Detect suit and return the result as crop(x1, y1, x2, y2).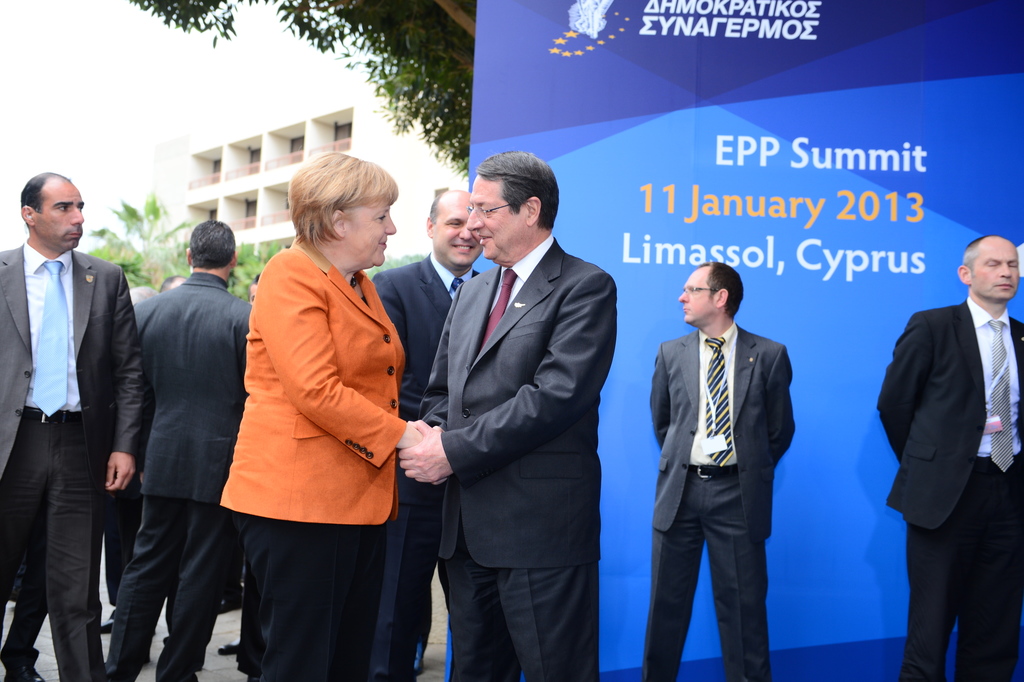
crop(376, 252, 484, 681).
